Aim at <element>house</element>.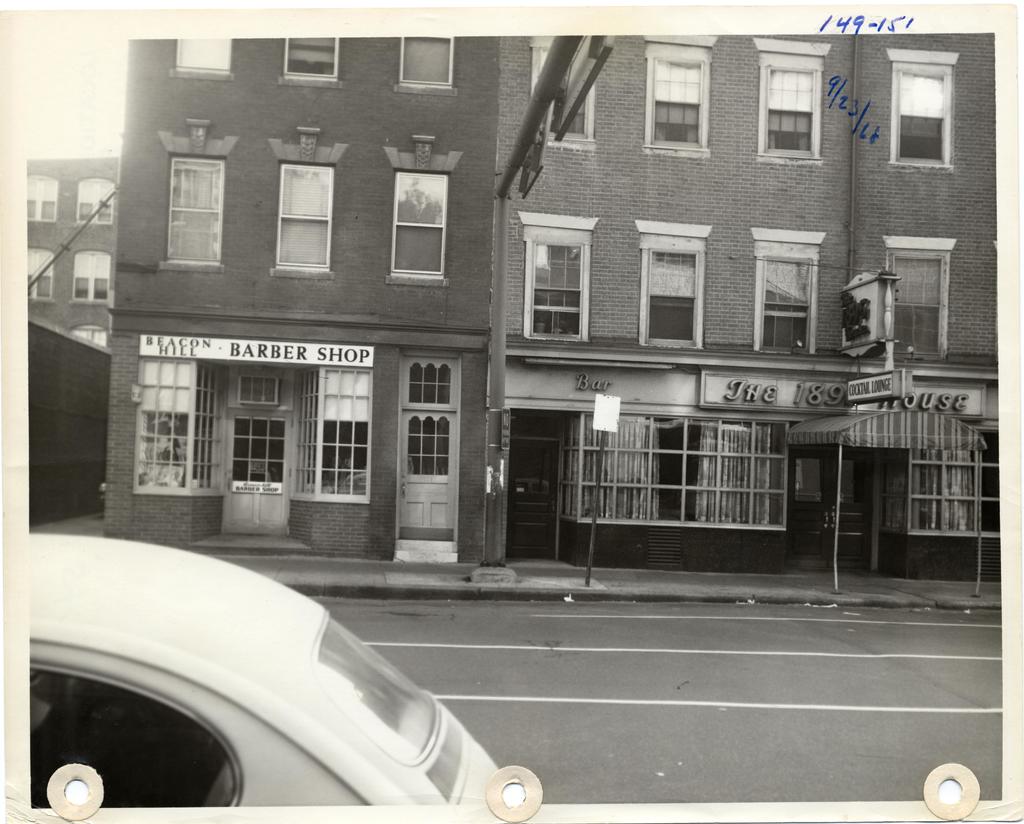
Aimed at (x1=61, y1=24, x2=991, y2=610).
